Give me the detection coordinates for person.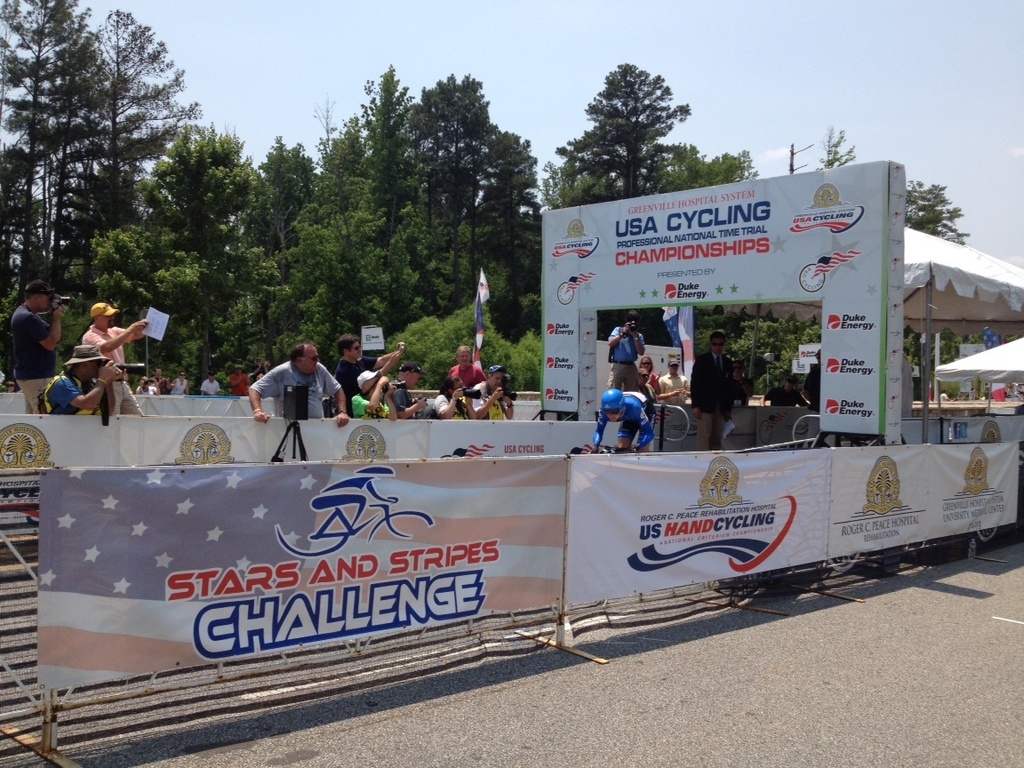
crop(79, 297, 150, 419).
